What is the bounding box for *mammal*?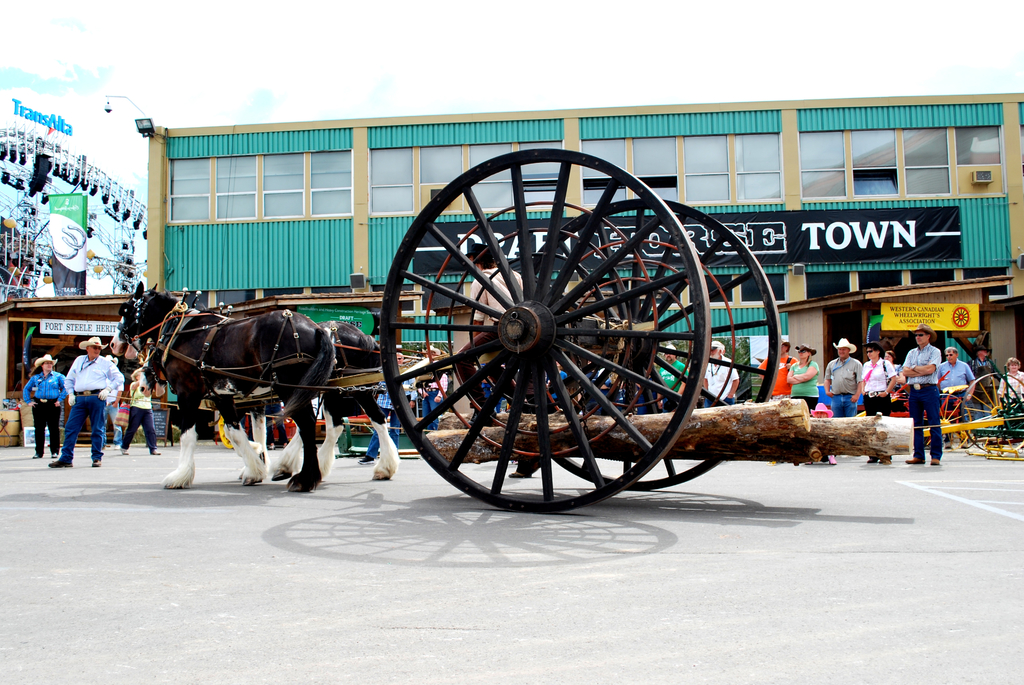
left=702, top=336, right=739, bottom=464.
